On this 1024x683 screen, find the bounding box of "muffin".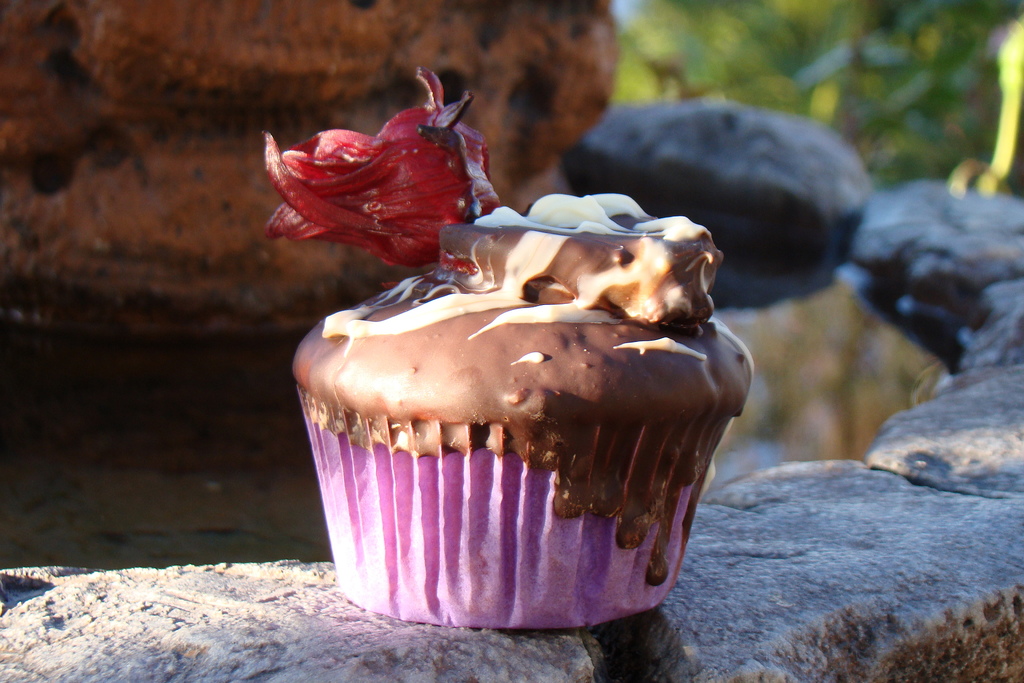
Bounding box: box(257, 65, 758, 636).
